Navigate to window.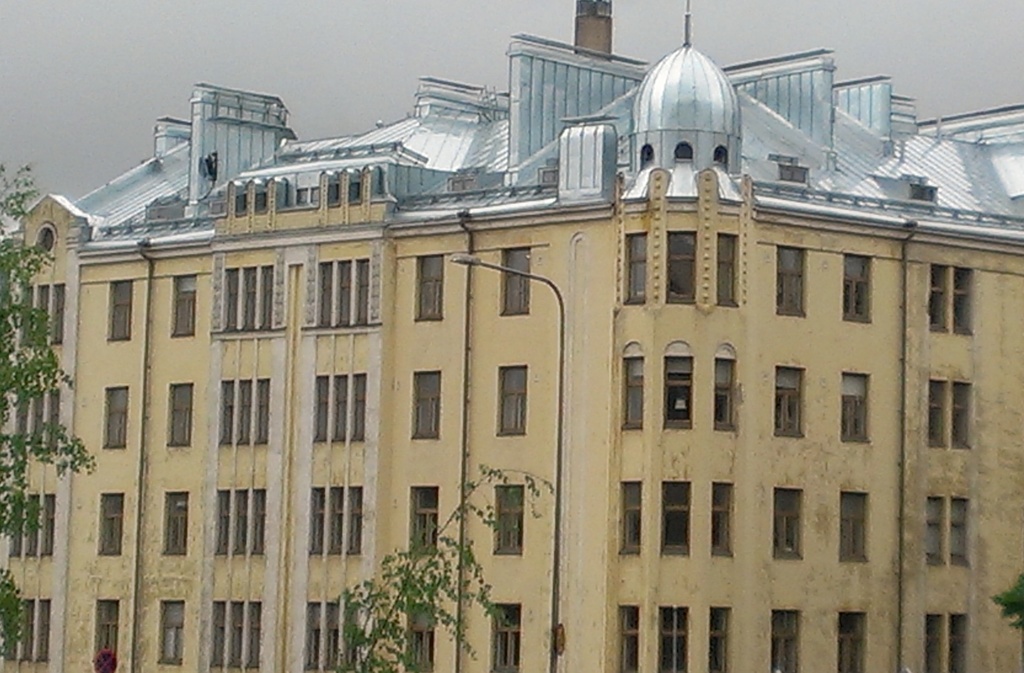
Navigation target: select_region(211, 601, 260, 667).
